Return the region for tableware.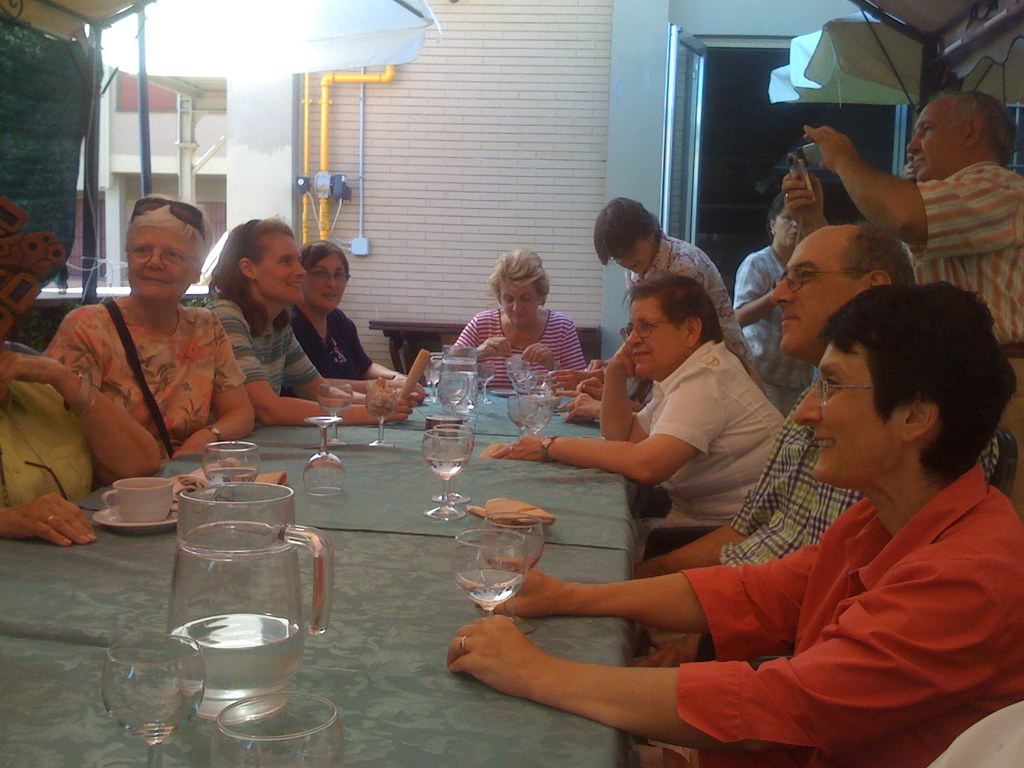
(200, 441, 257, 484).
